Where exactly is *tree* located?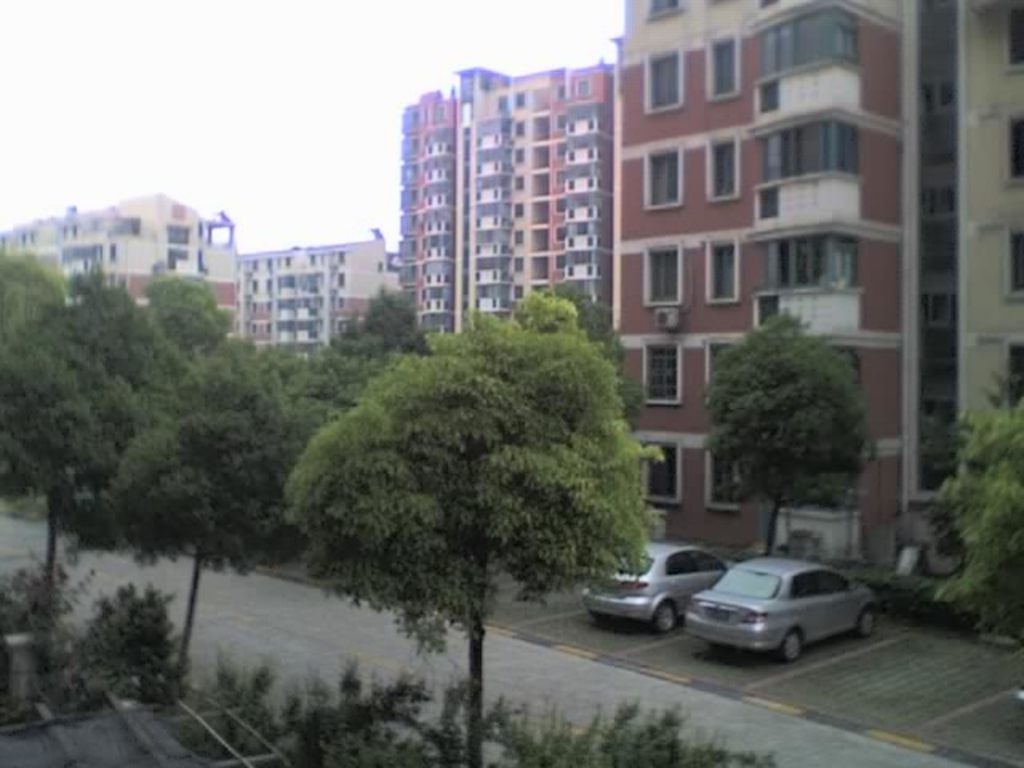
Its bounding box is bbox=(0, 253, 181, 611).
